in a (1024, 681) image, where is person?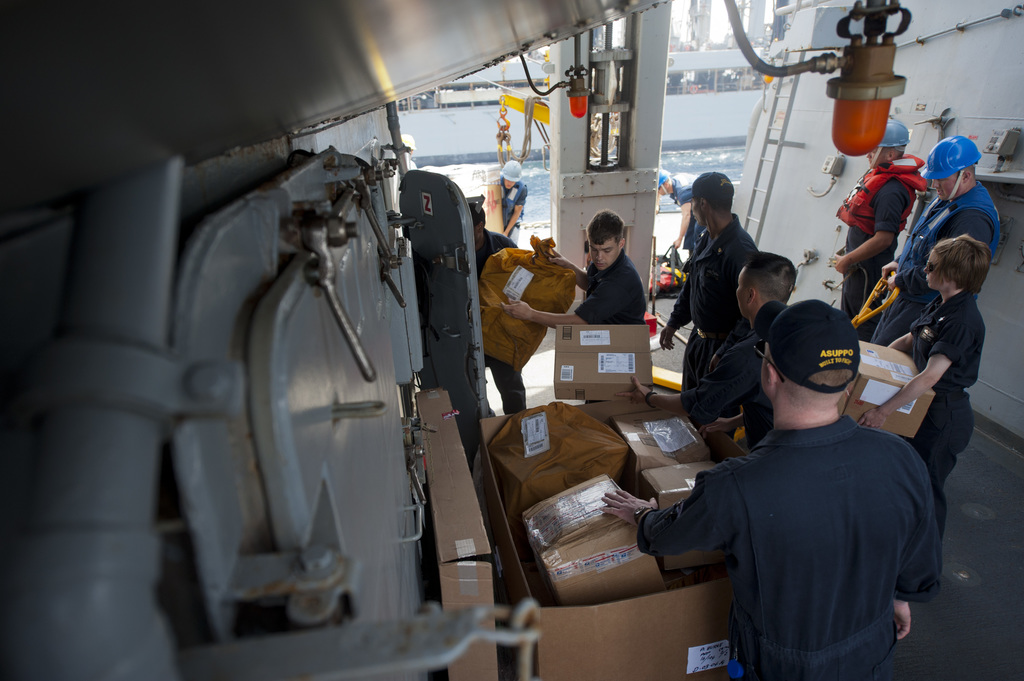
(left=654, top=172, right=754, bottom=387).
